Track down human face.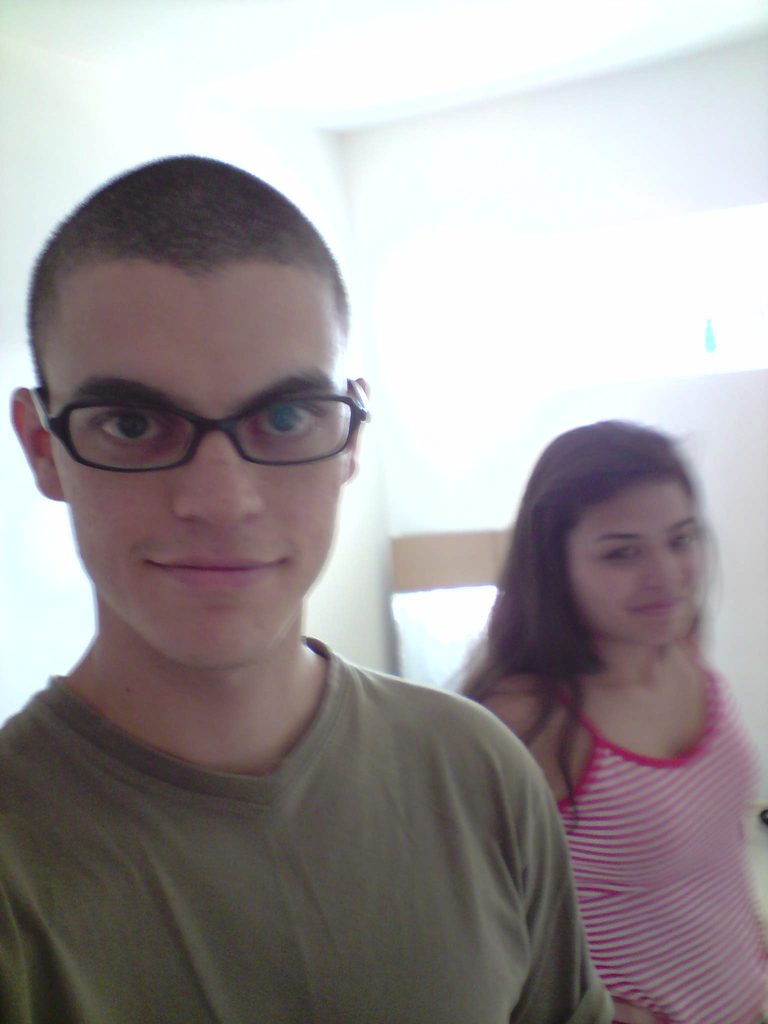
Tracked to [left=564, top=477, right=699, bottom=640].
